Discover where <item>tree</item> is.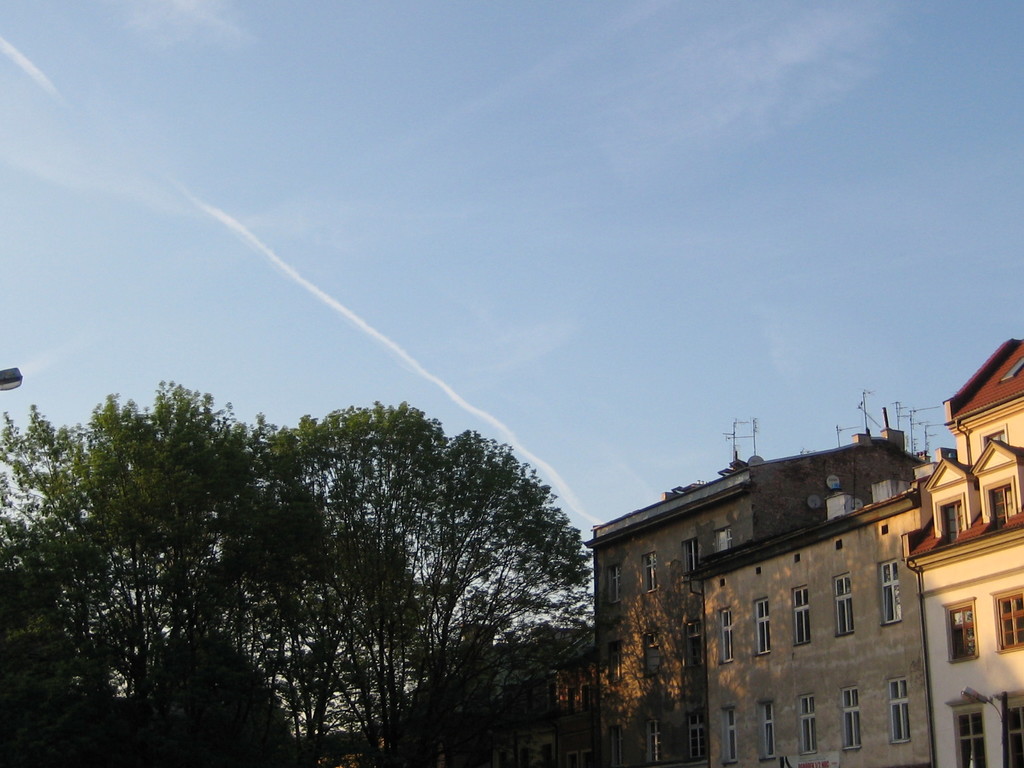
Discovered at crop(0, 358, 604, 767).
